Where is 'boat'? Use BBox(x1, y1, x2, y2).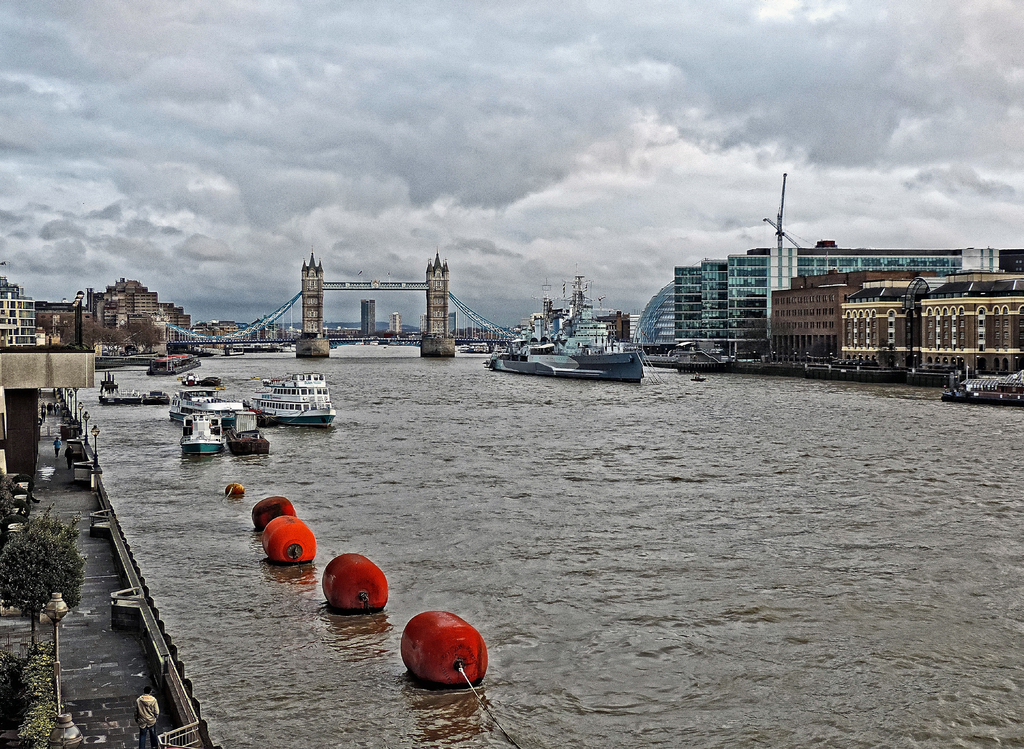
BBox(151, 348, 196, 382).
